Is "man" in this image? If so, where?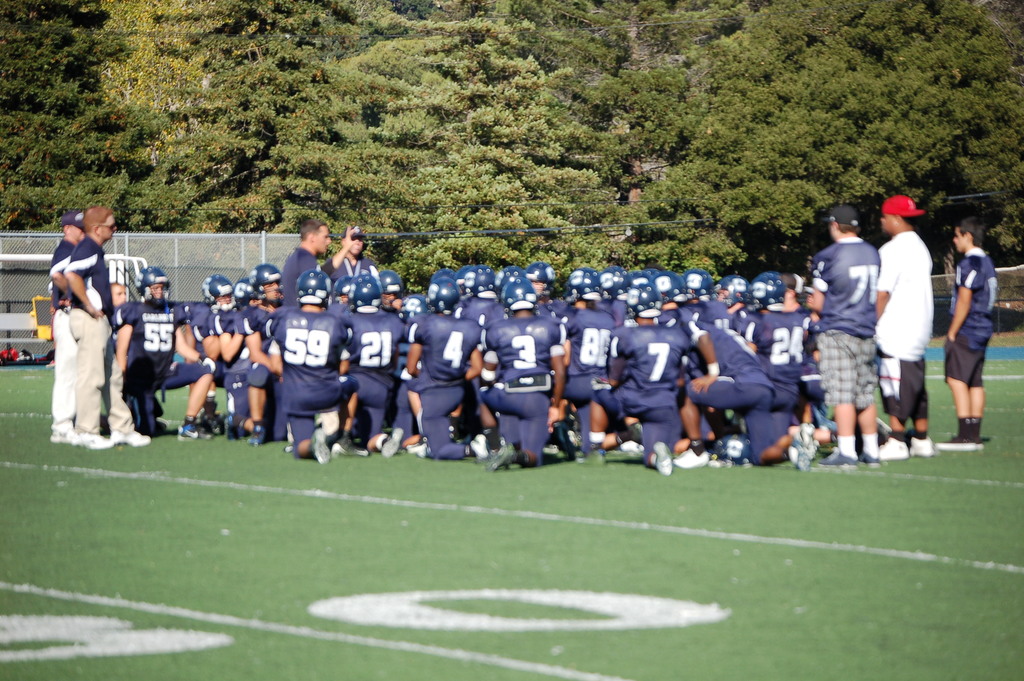
Yes, at [left=874, top=186, right=936, bottom=456].
